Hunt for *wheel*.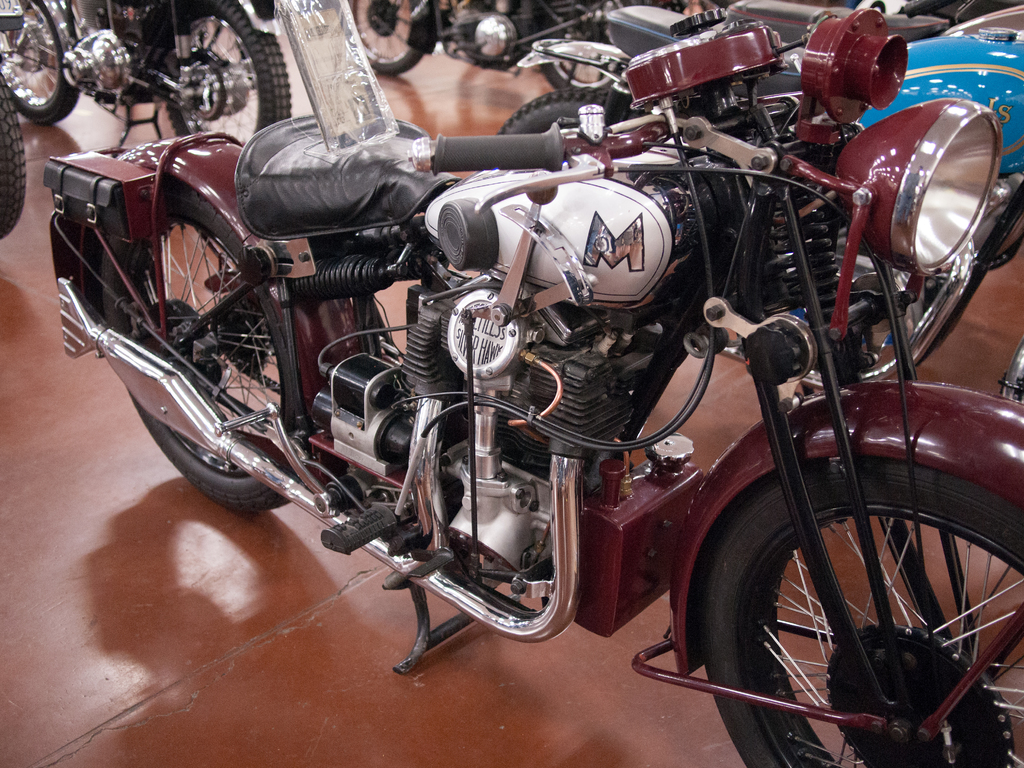
Hunted down at <bbox>493, 84, 652, 135</bbox>.
